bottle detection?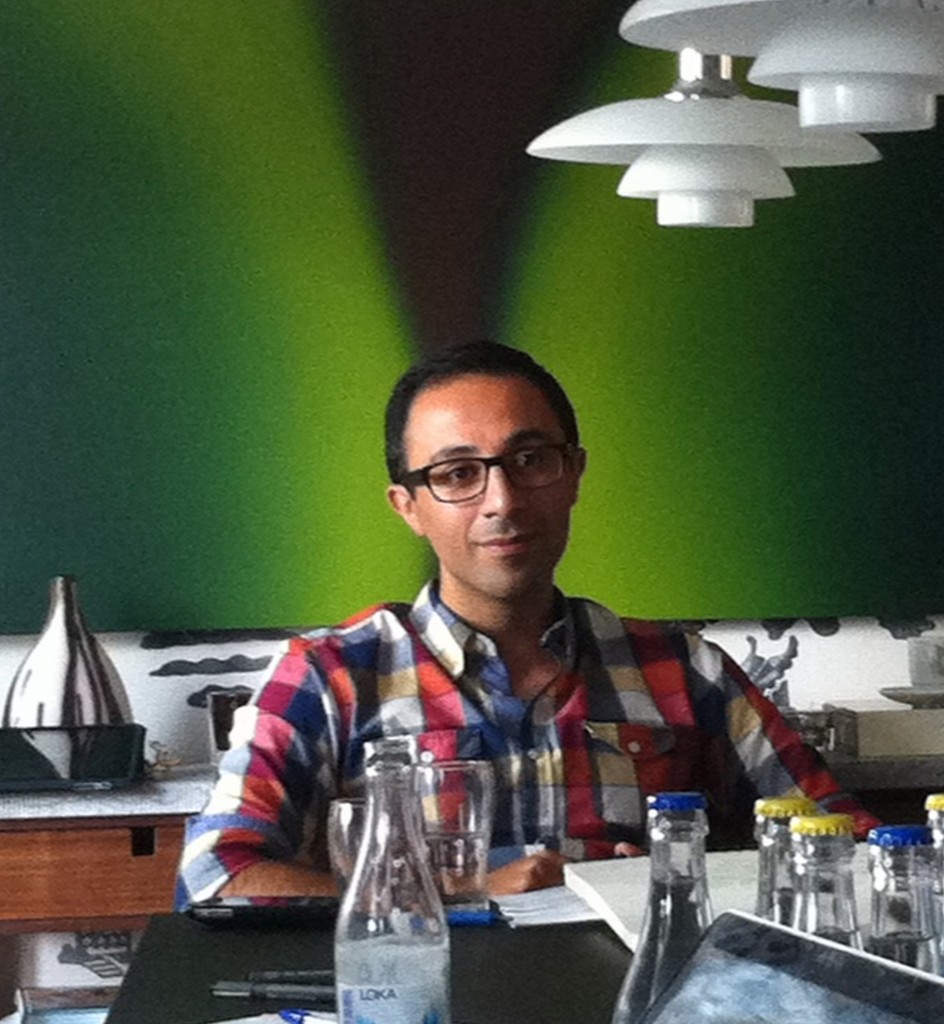
<box>919,793,943,937</box>
